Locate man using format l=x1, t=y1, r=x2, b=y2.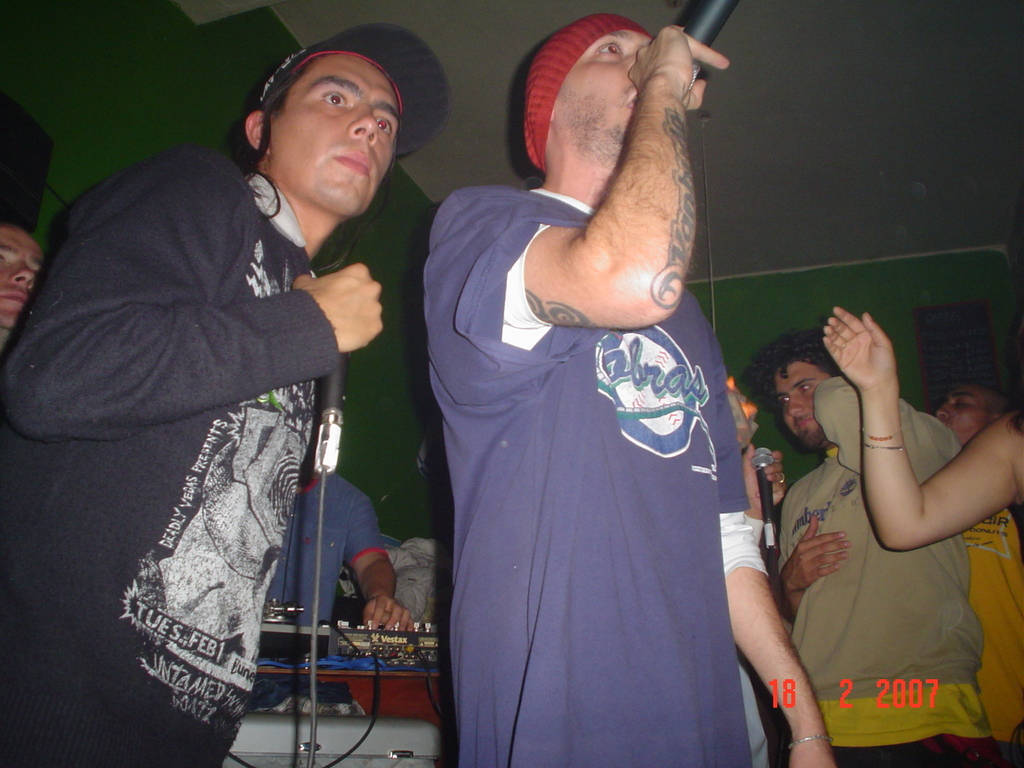
l=764, t=331, r=1013, b=767.
